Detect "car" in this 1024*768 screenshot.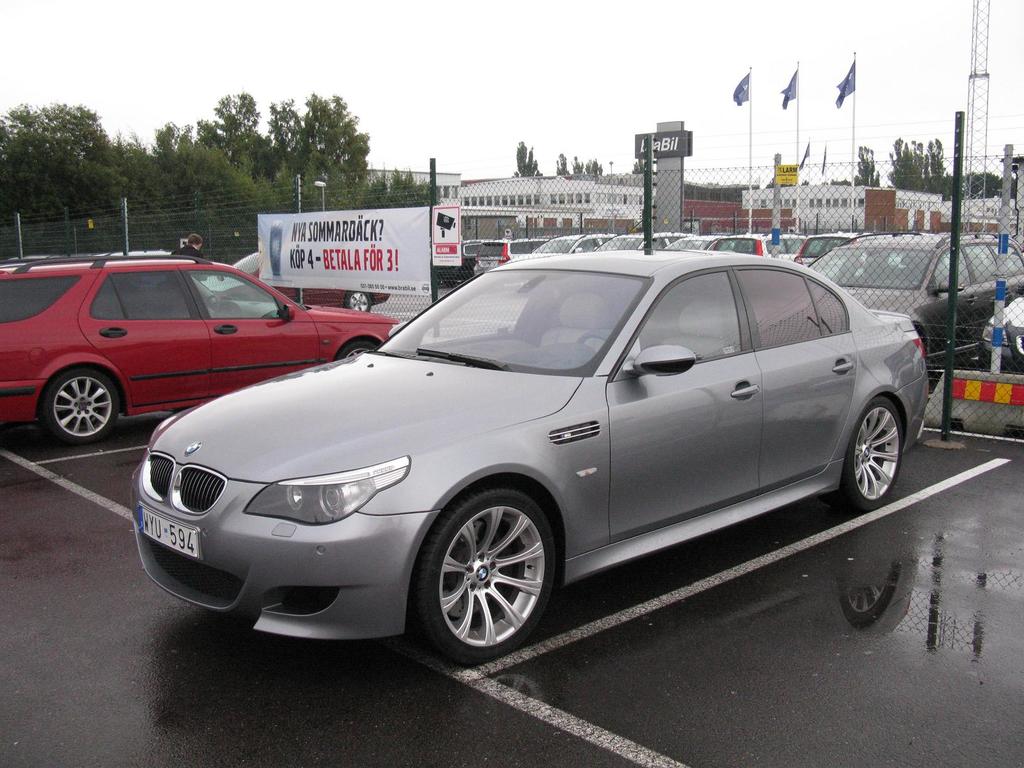
Detection: <bbox>813, 224, 1023, 376</bbox>.
